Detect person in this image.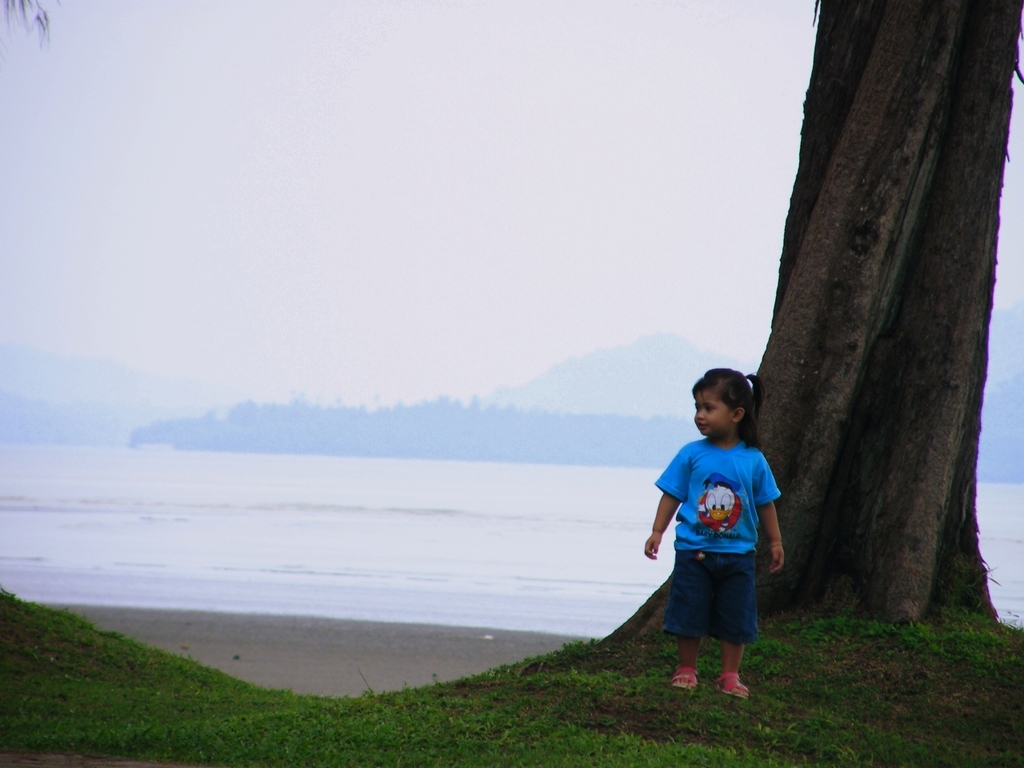
Detection: BBox(638, 355, 784, 698).
